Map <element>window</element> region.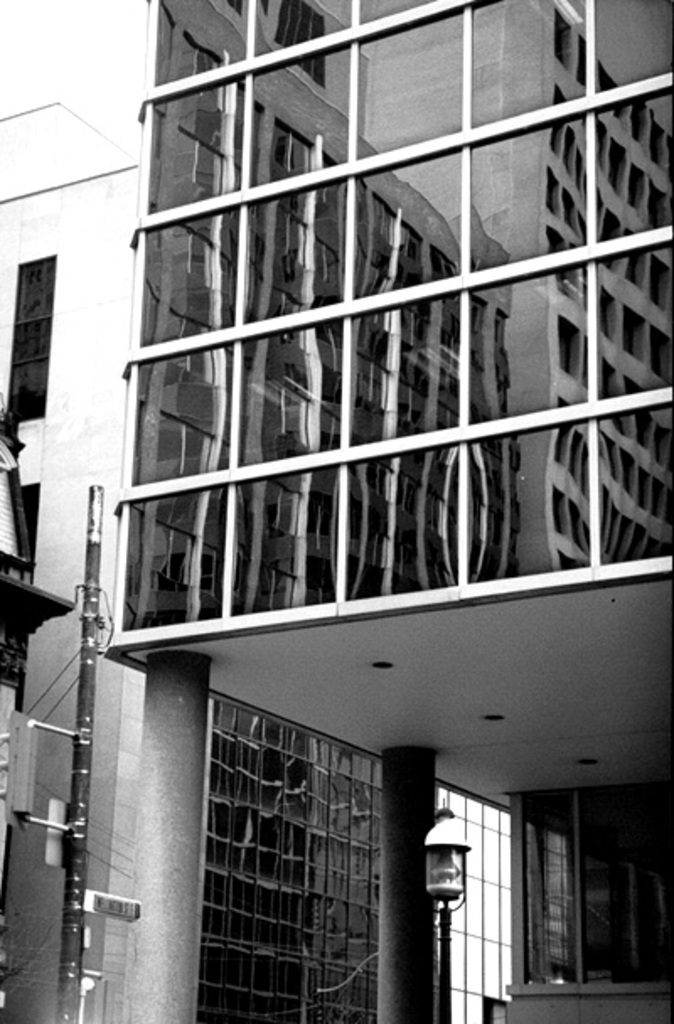
Mapped to bbox=(2, 249, 54, 416).
